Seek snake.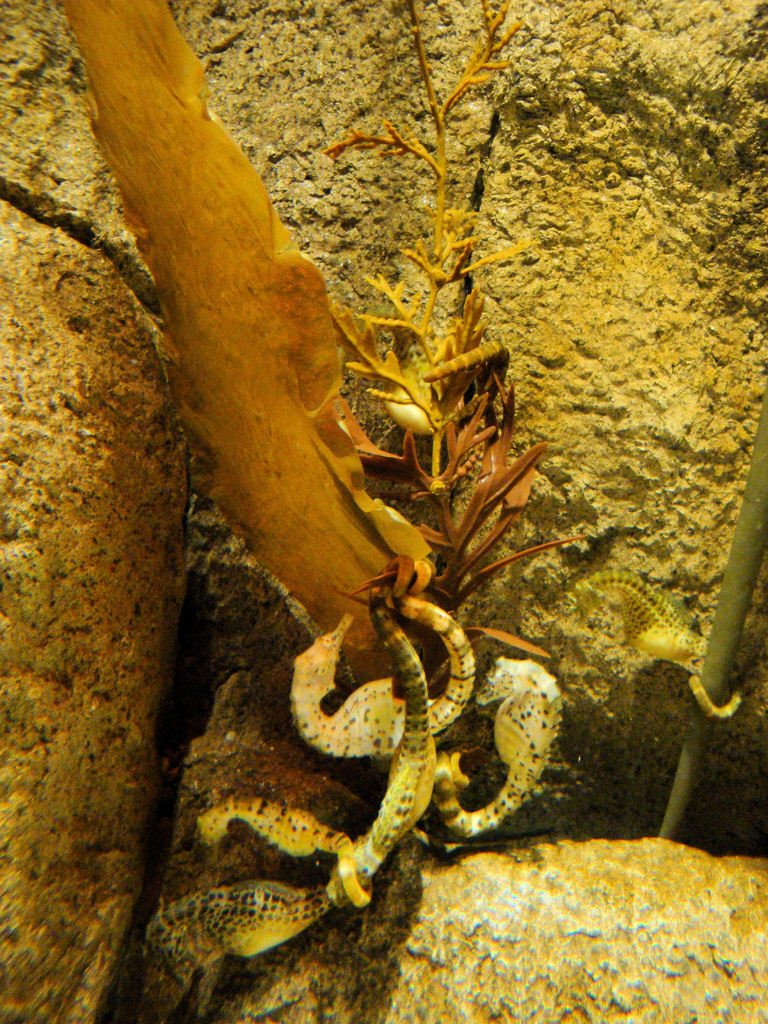
Rect(146, 593, 475, 982).
